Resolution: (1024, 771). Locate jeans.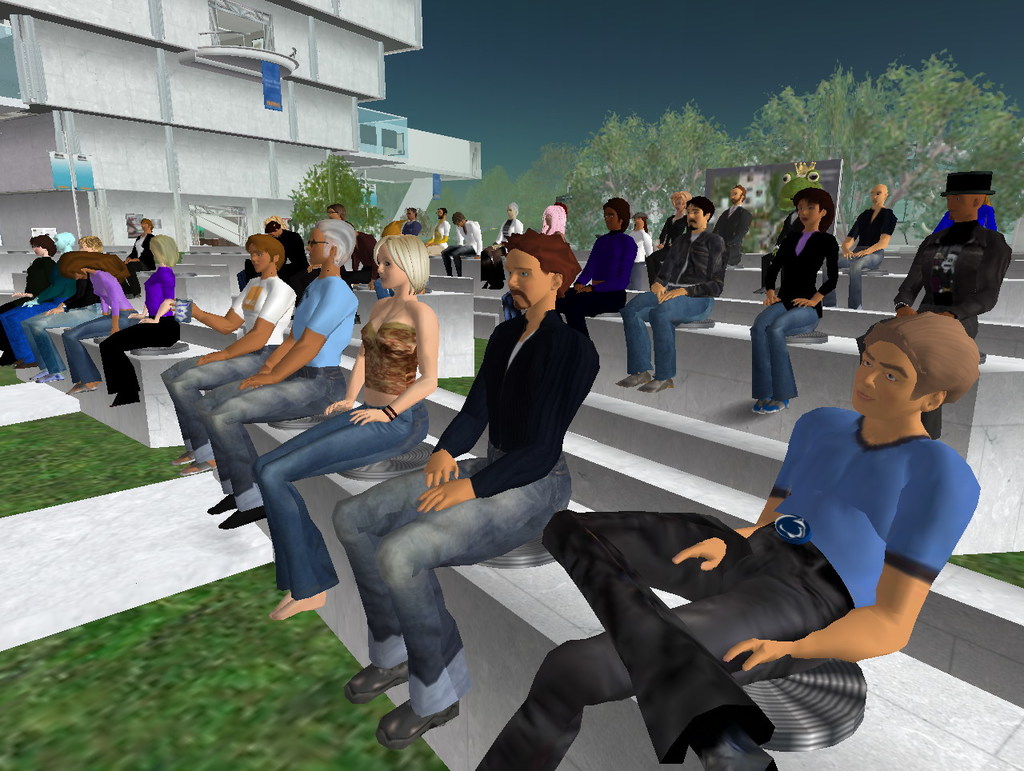
(254,392,426,610).
